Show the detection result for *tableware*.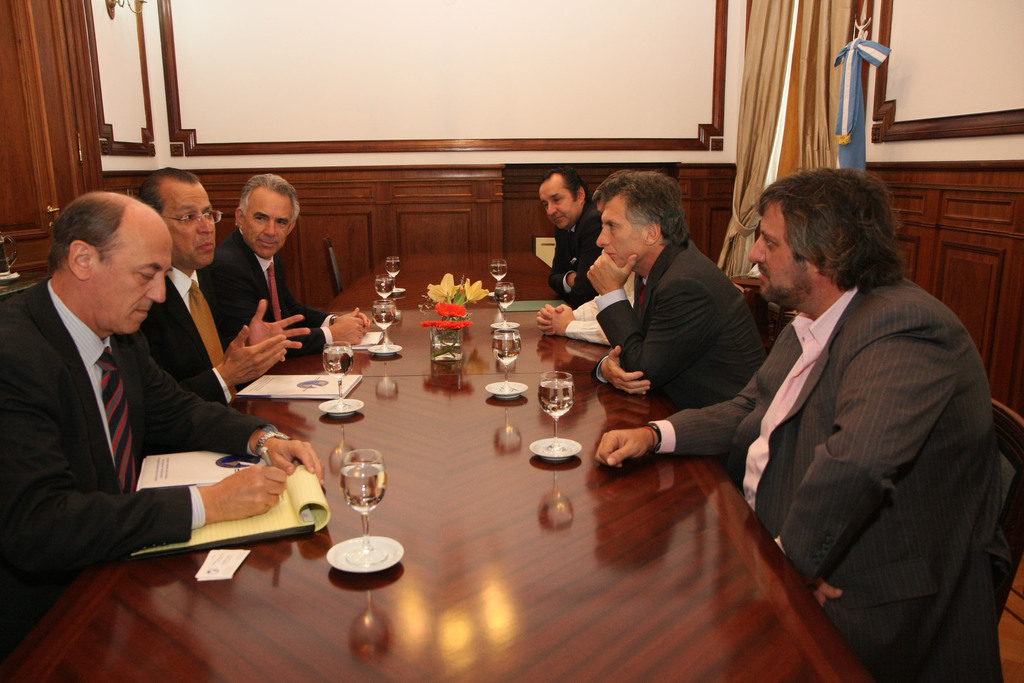
region(329, 529, 405, 579).
